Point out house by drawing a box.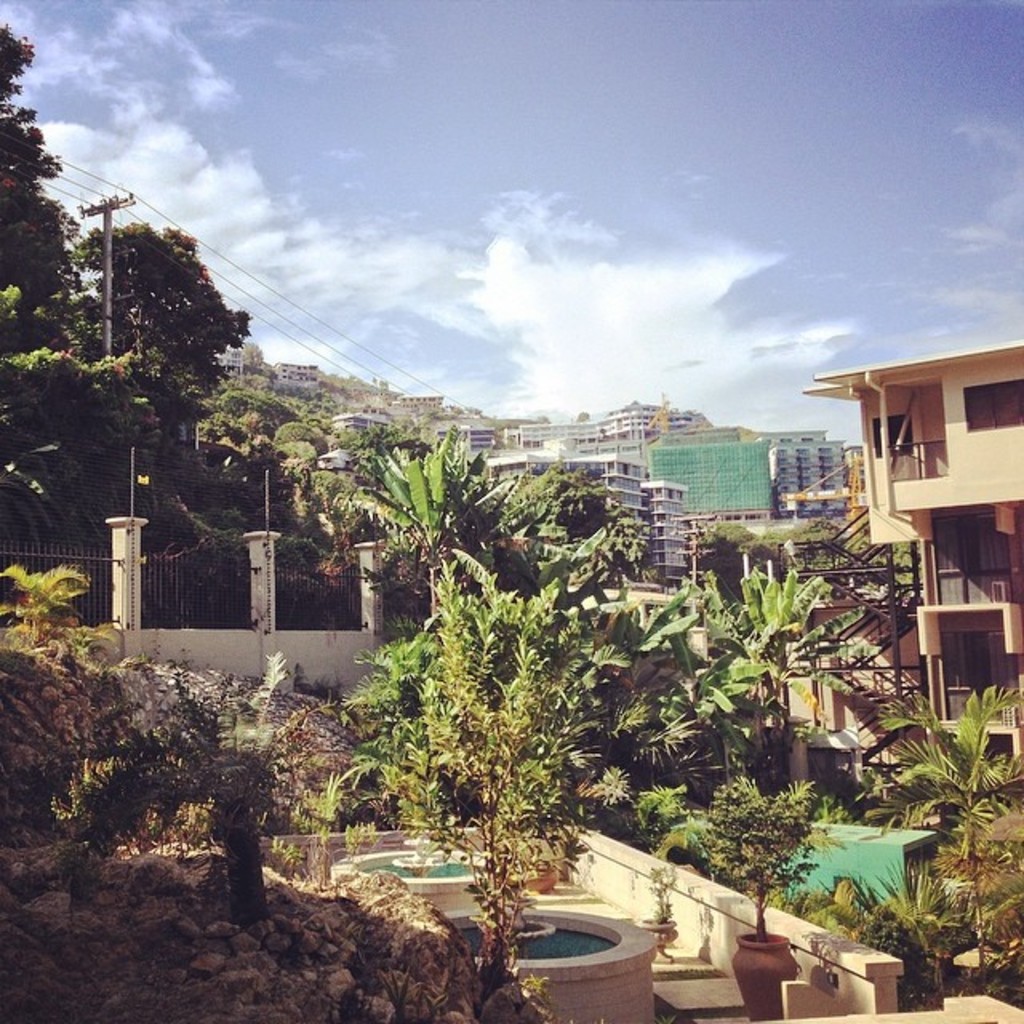
330,410,384,435.
